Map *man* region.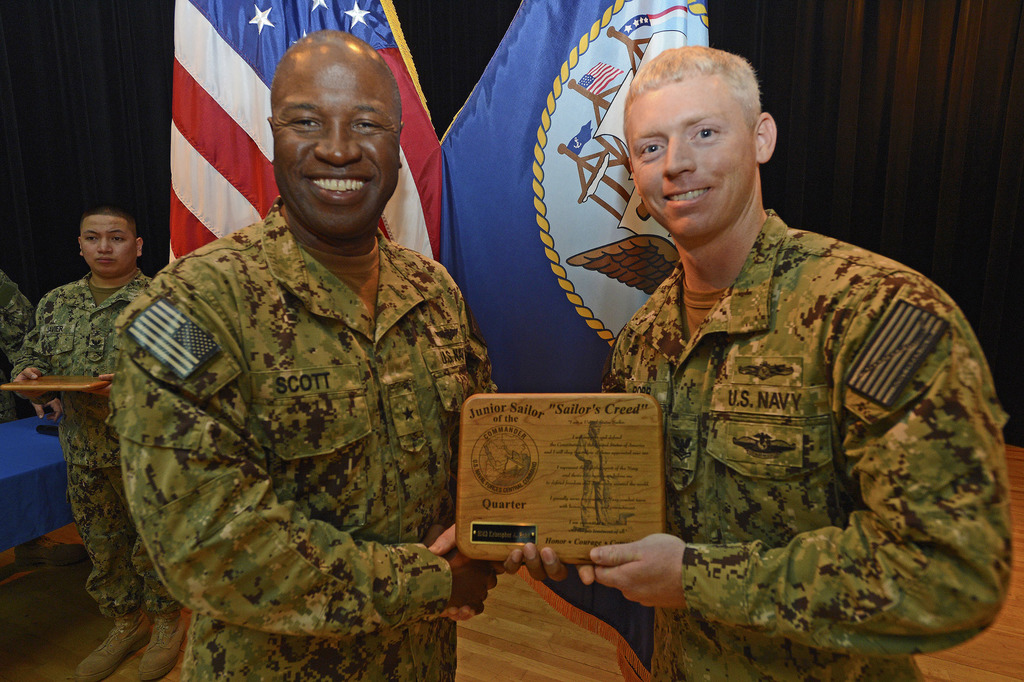
Mapped to <box>110,27,519,681</box>.
